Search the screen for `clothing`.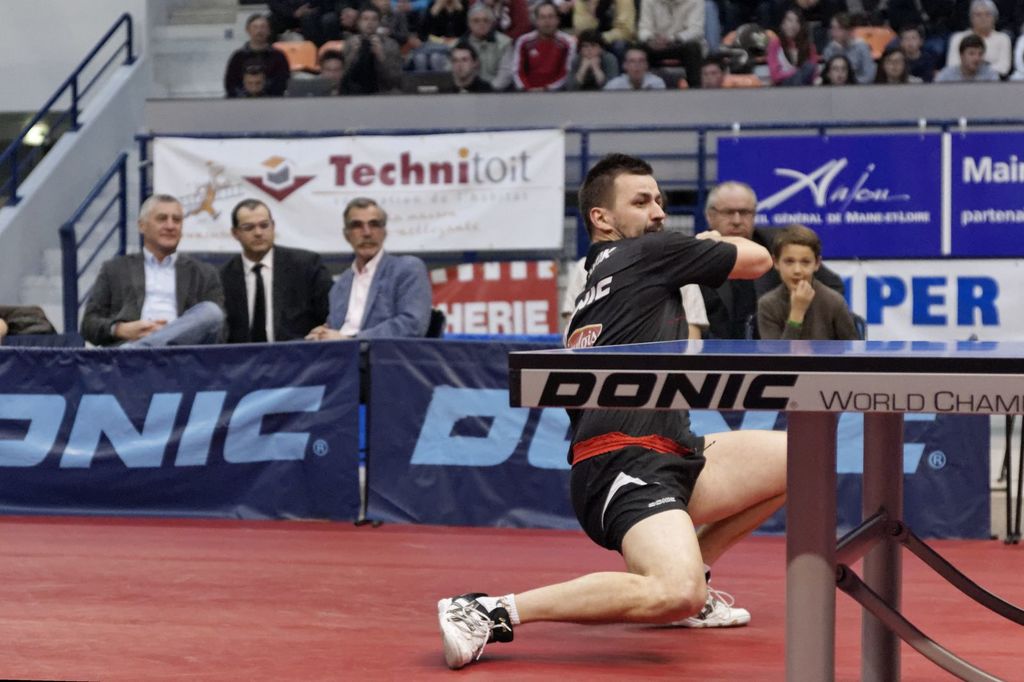
Found at bbox(398, 0, 451, 29).
